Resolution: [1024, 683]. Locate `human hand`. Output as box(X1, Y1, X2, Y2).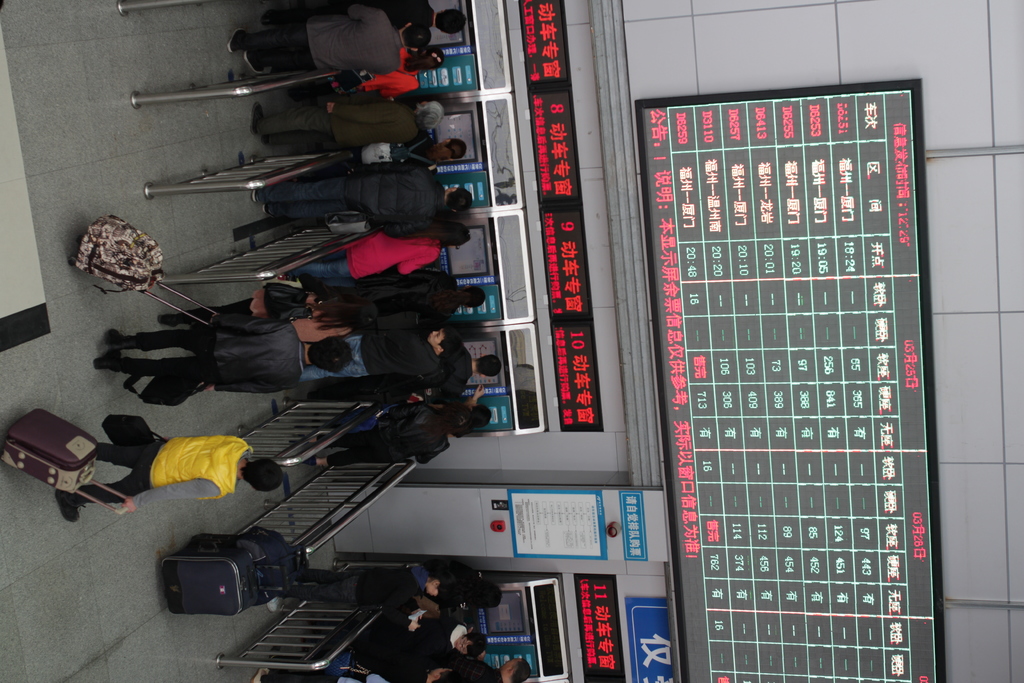
box(476, 385, 488, 399).
